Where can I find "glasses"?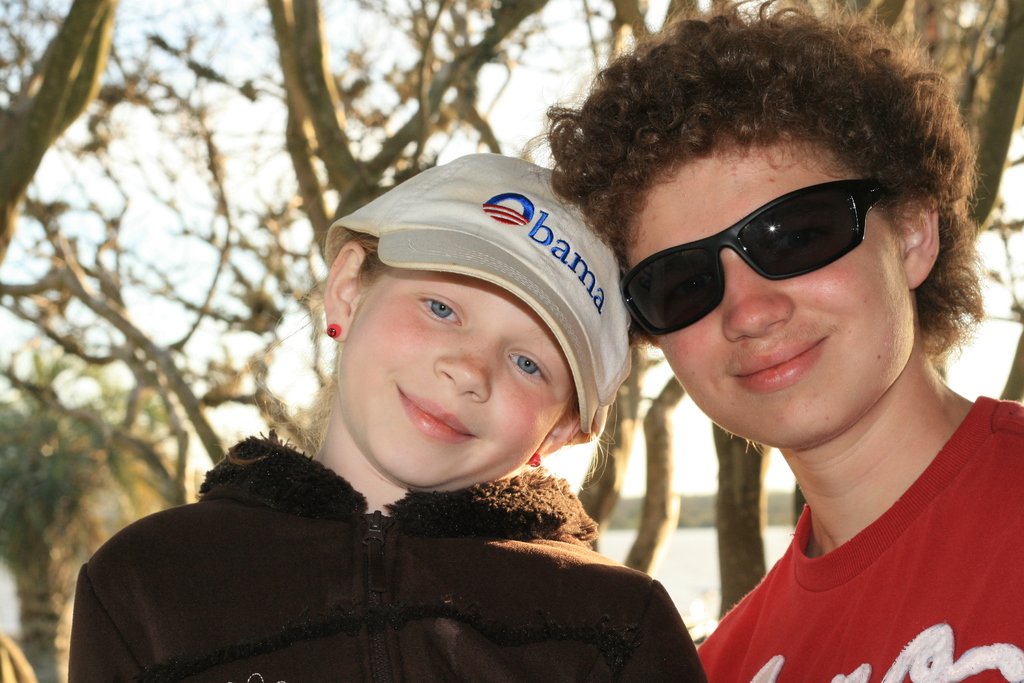
You can find it at bbox=[621, 171, 902, 341].
